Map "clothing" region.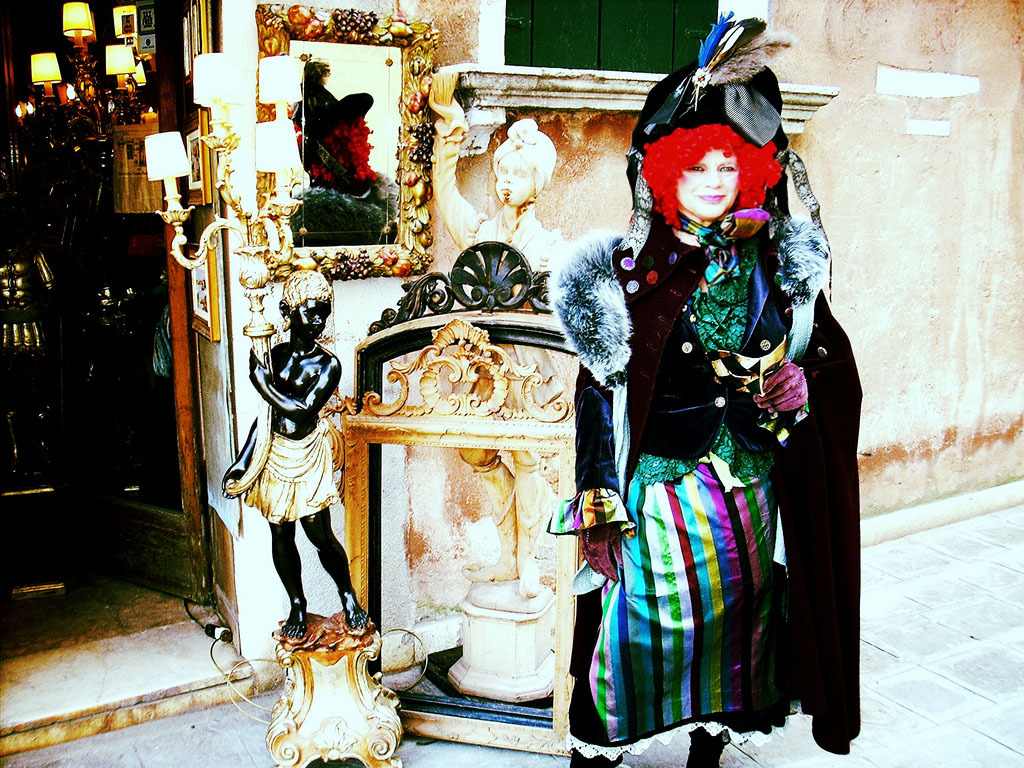
Mapped to left=547, top=17, right=868, bottom=758.
